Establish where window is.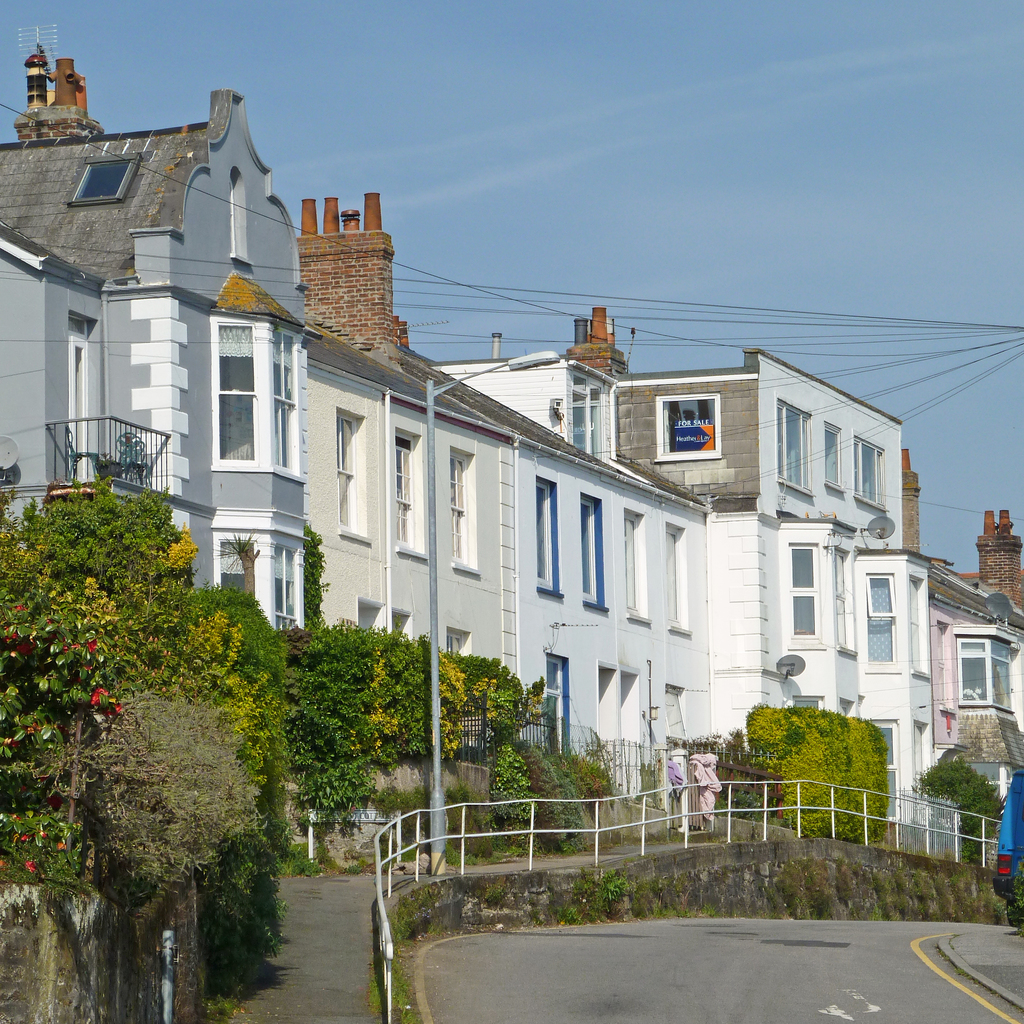
Established at pyautogui.locateOnScreen(441, 444, 481, 579).
